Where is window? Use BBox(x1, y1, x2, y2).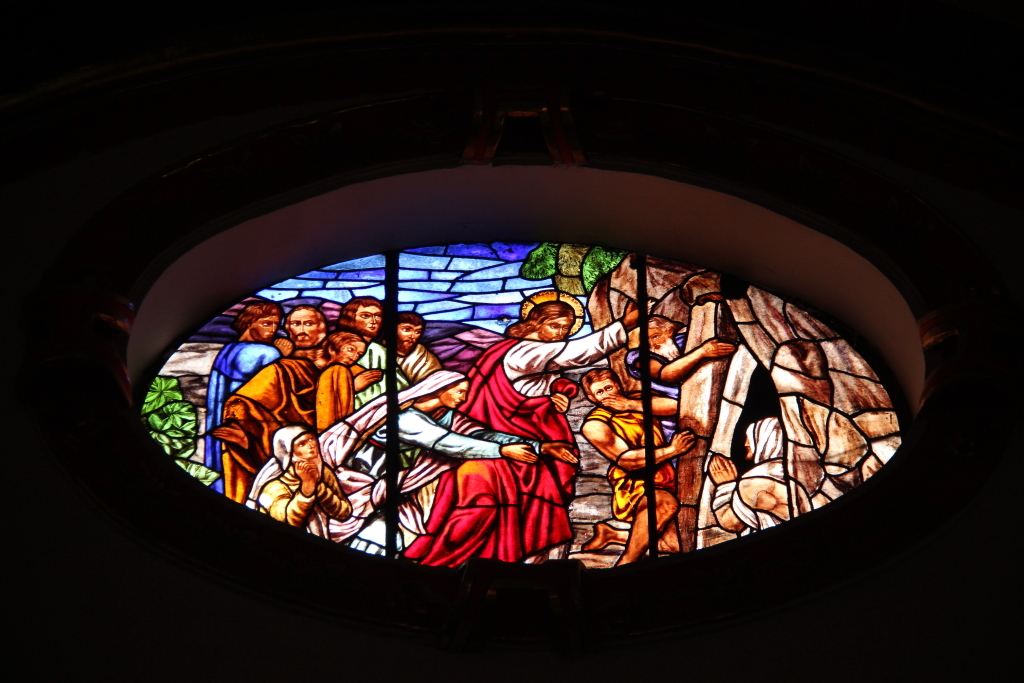
BBox(138, 229, 910, 581).
